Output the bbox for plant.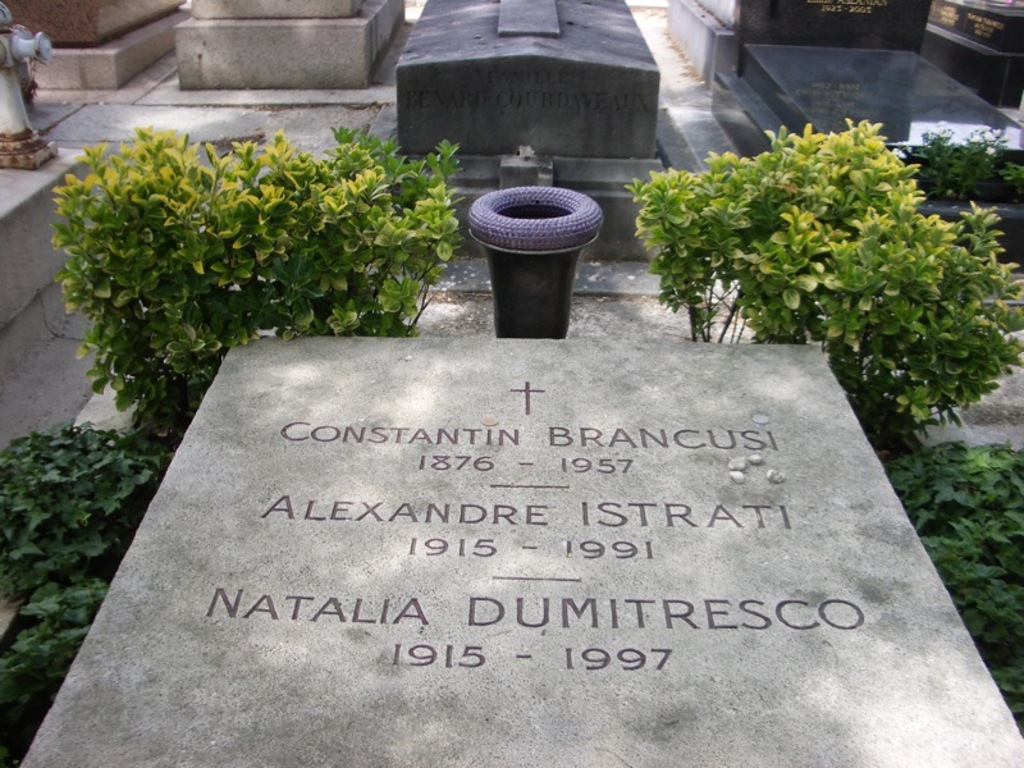
l=881, t=442, r=1023, b=730.
